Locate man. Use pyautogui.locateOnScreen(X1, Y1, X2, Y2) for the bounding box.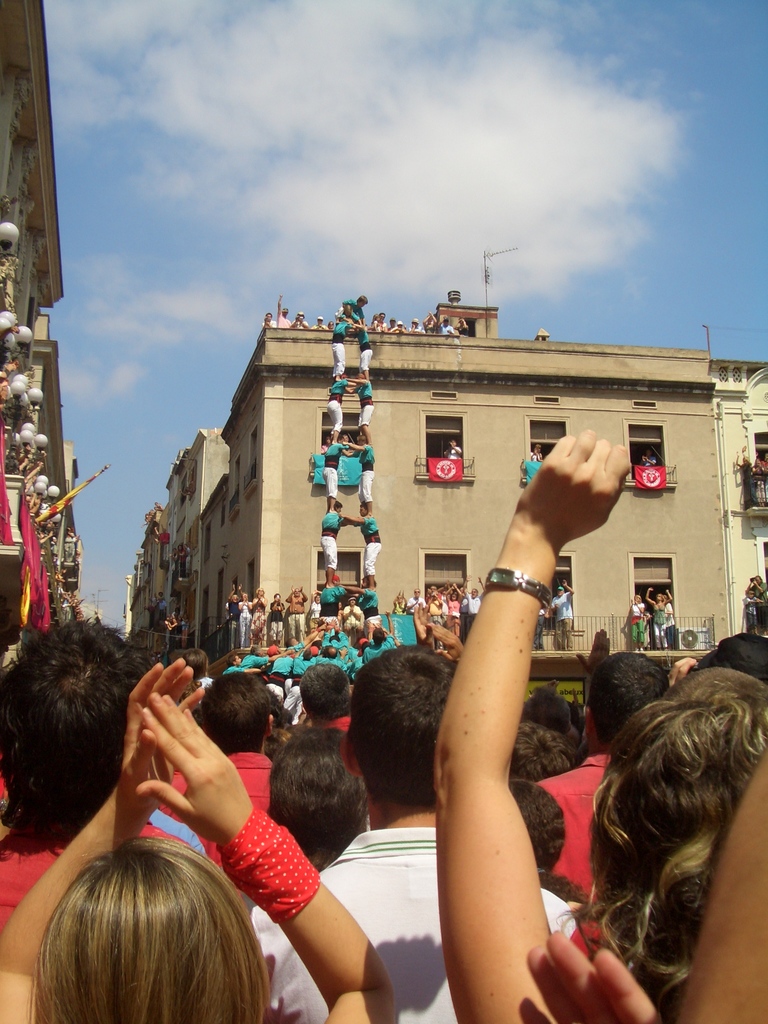
pyautogui.locateOnScreen(0, 615, 190, 934).
